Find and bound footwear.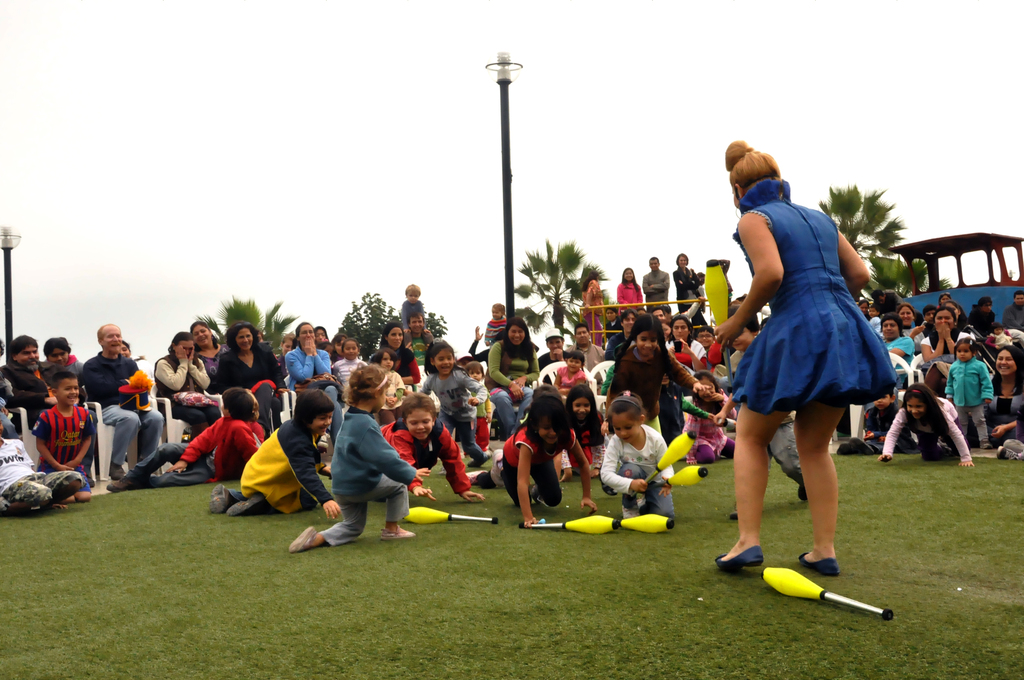
Bound: x1=997 y1=447 x2=1018 y2=464.
